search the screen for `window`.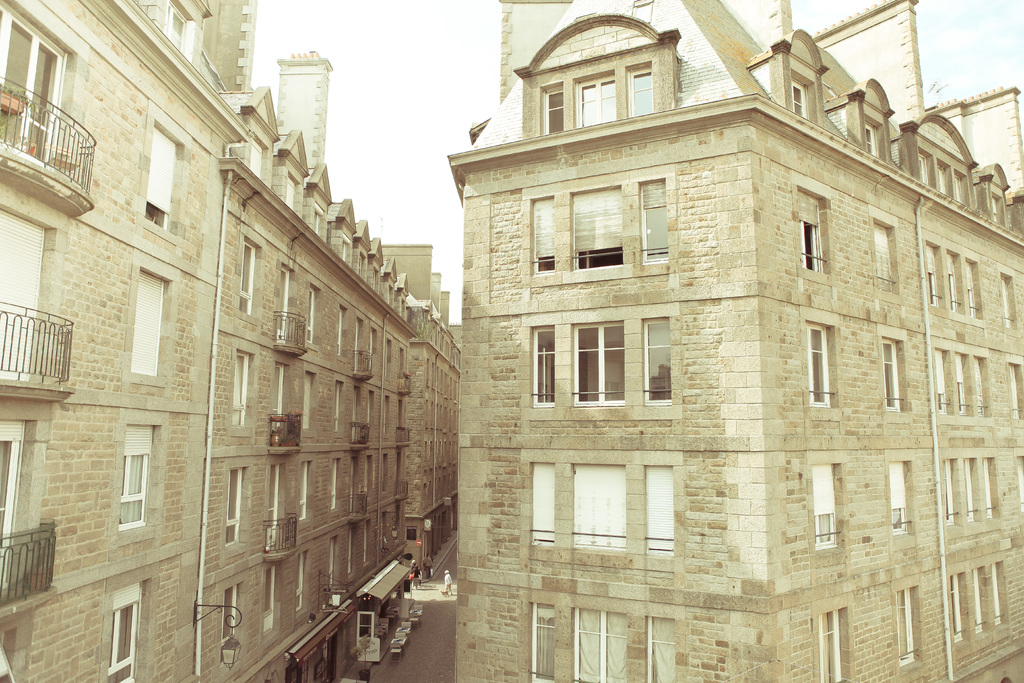
Found at [left=788, top=73, right=812, bottom=117].
